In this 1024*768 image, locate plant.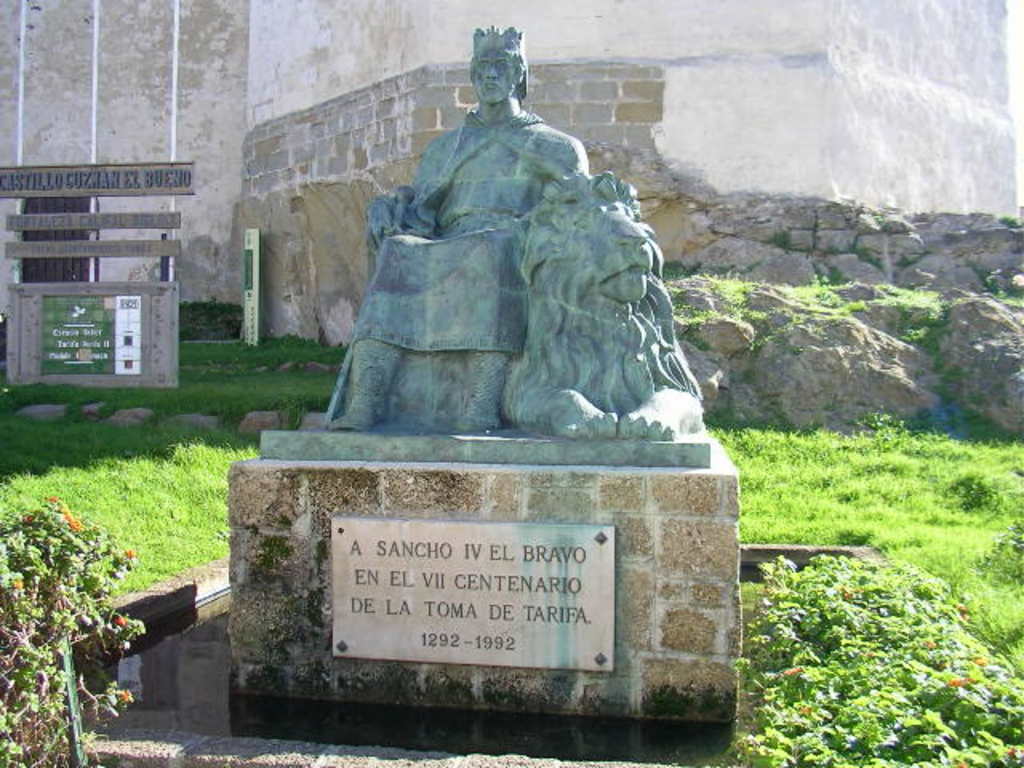
Bounding box: 10/440/152/739.
